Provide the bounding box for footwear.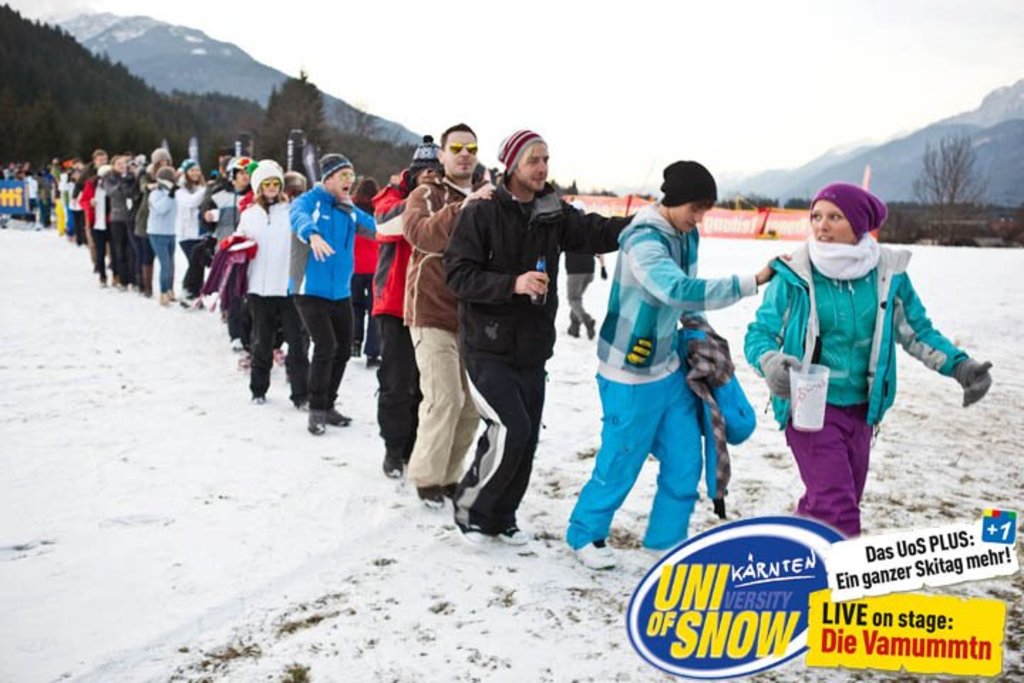
pyautogui.locateOnScreen(296, 398, 307, 410).
